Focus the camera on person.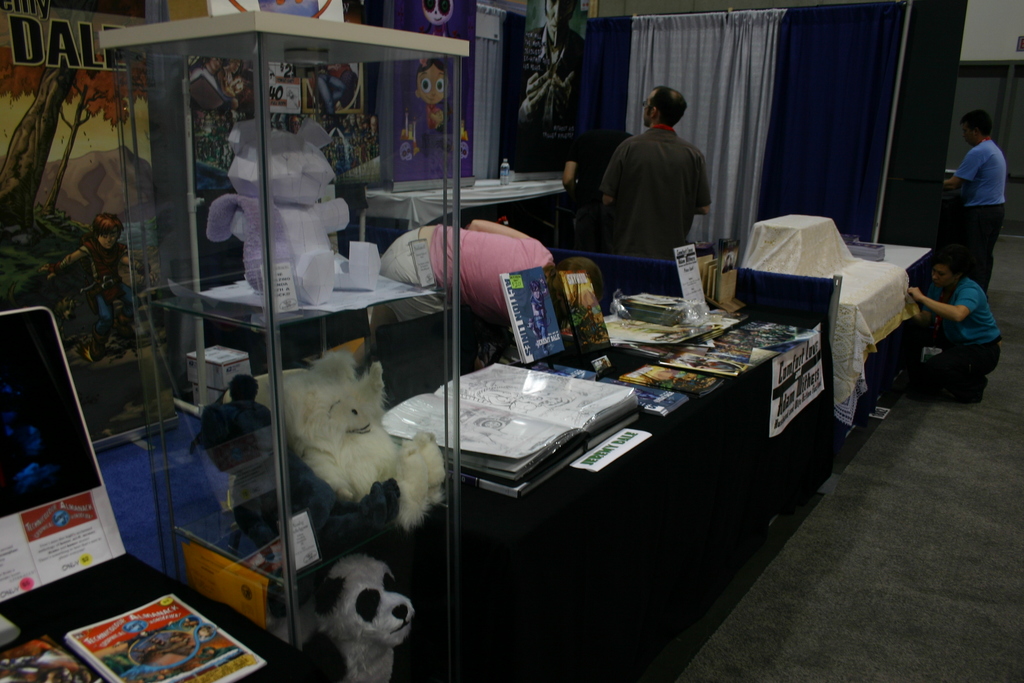
Focus region: l=931, t=107, r=1014, b=302.
